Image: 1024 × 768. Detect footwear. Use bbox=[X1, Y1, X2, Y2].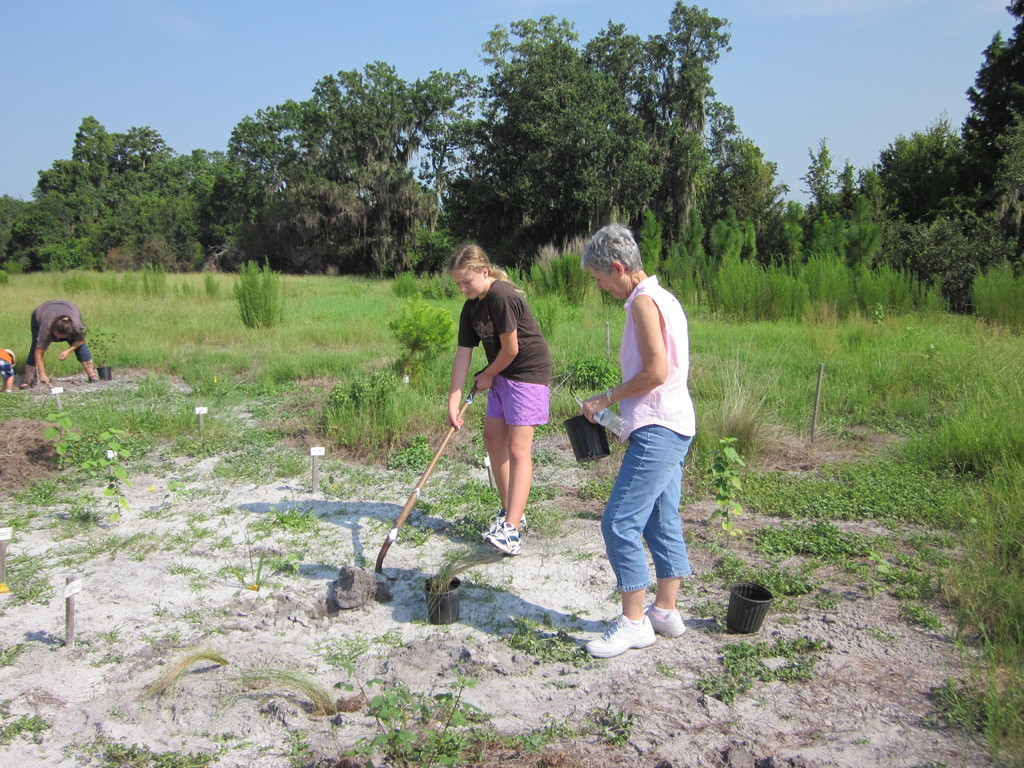
bbox=[643, 600, 685, 638].
